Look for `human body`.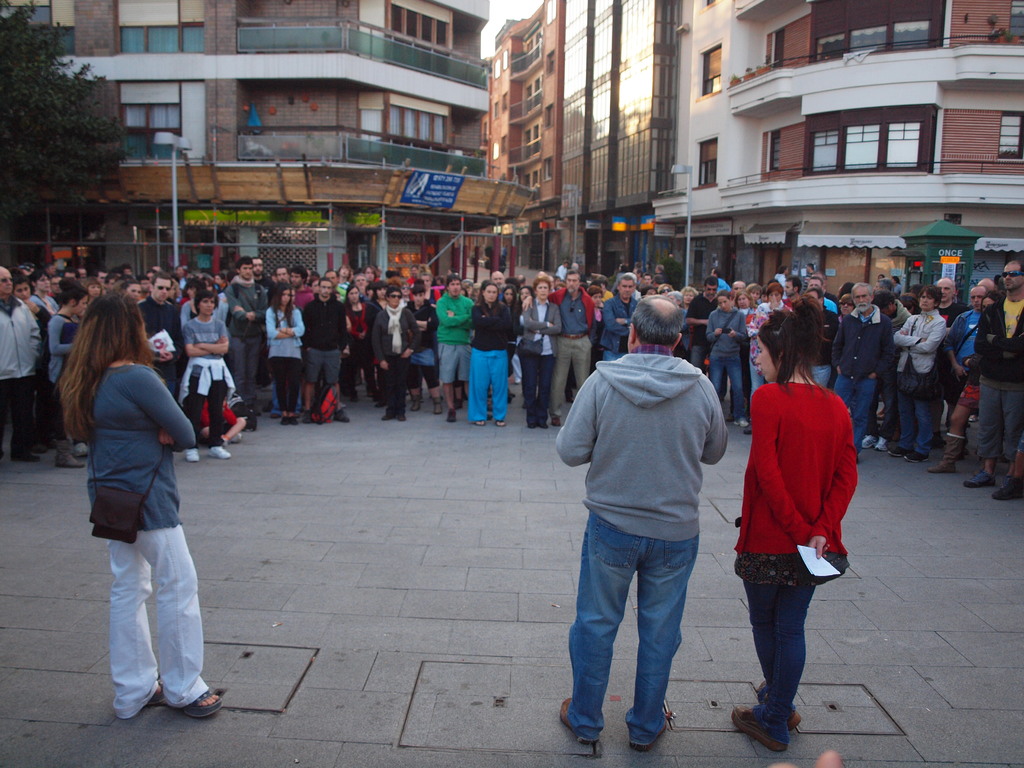
Found: [x1=729, y1=380, x2=864, y2=748].
